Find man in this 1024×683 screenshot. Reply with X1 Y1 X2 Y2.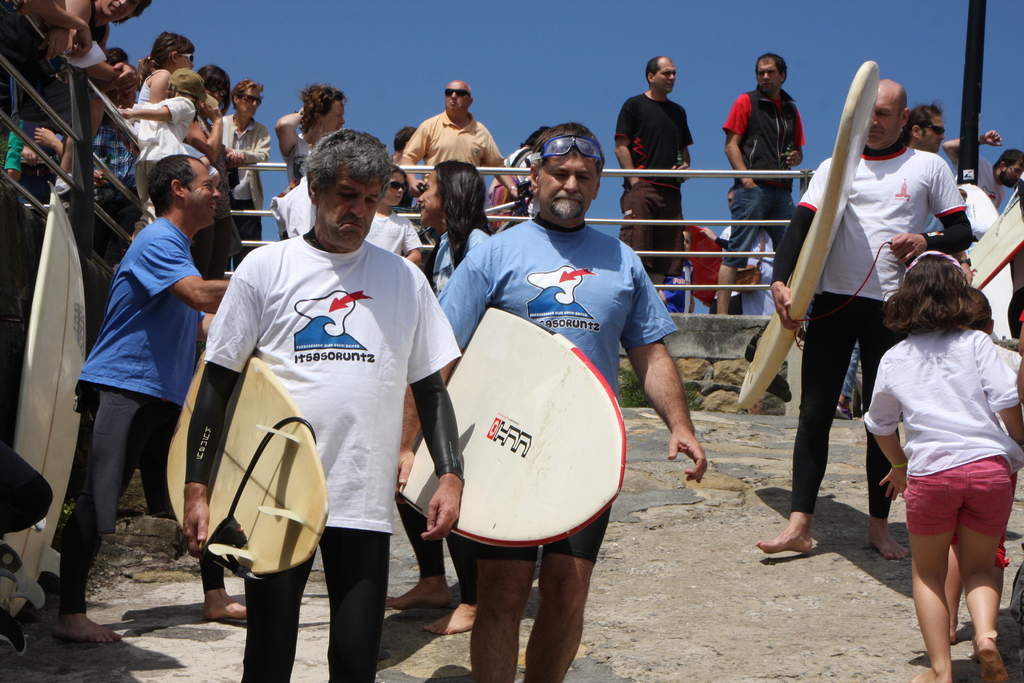
396 122 703 682.
